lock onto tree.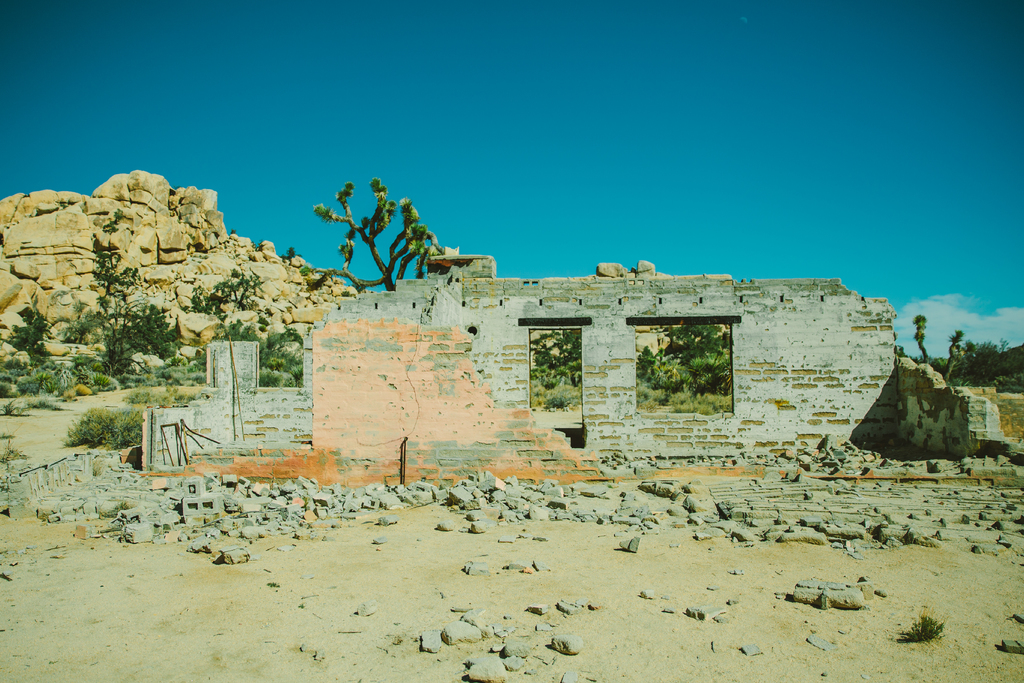
Locked: detection(310, 173, 449, 298).
